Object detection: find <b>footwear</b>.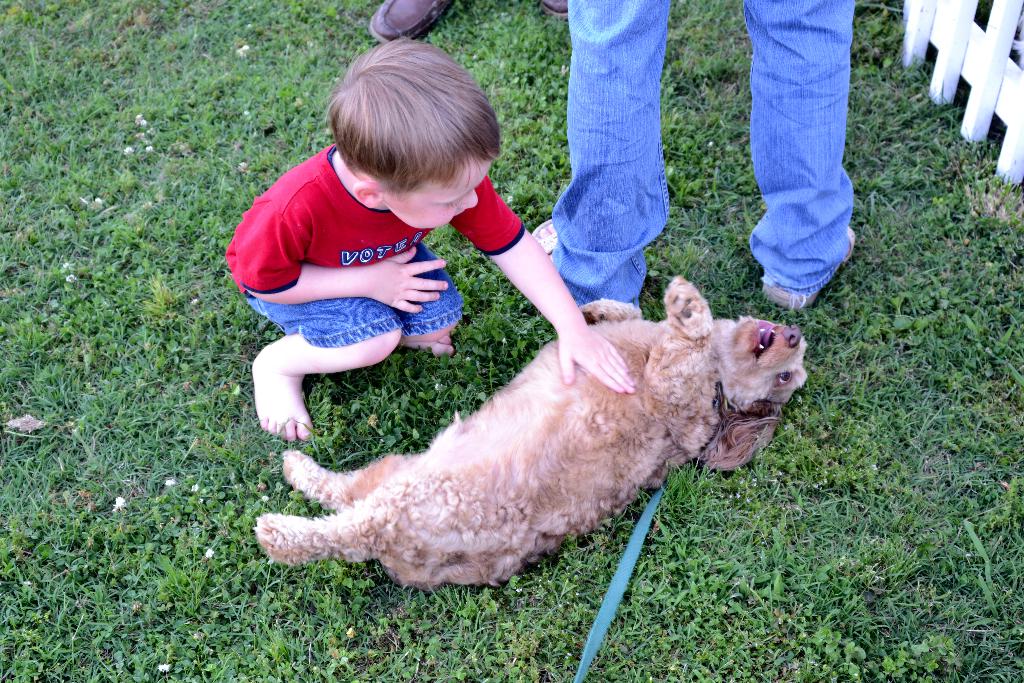
(535,0,564,17).
